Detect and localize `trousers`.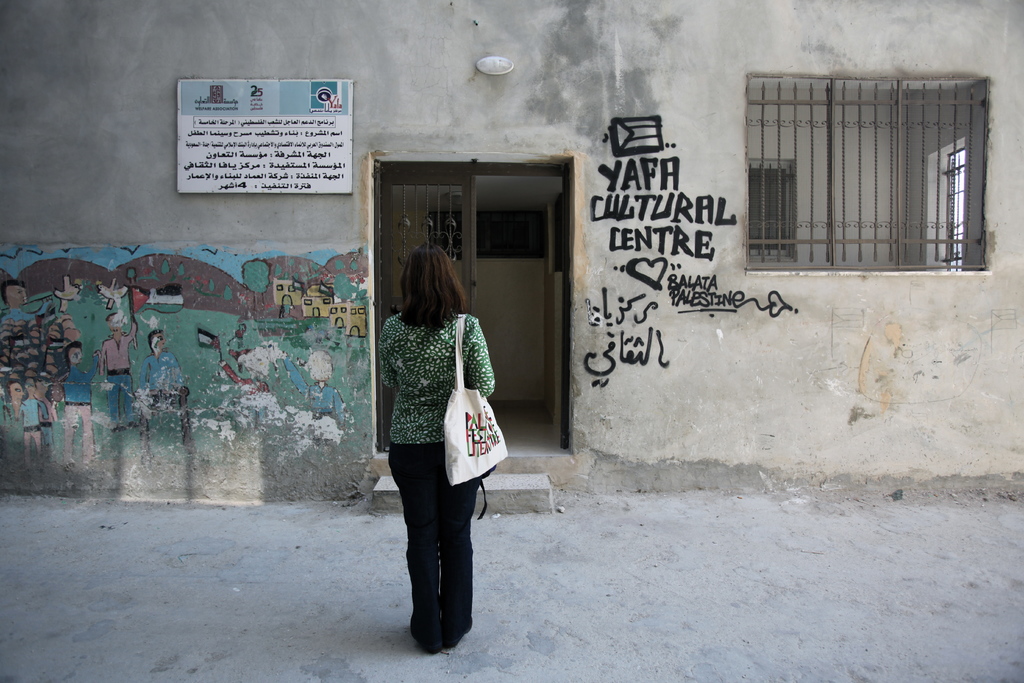
Localized at detection(390, 459, 478, 637).
